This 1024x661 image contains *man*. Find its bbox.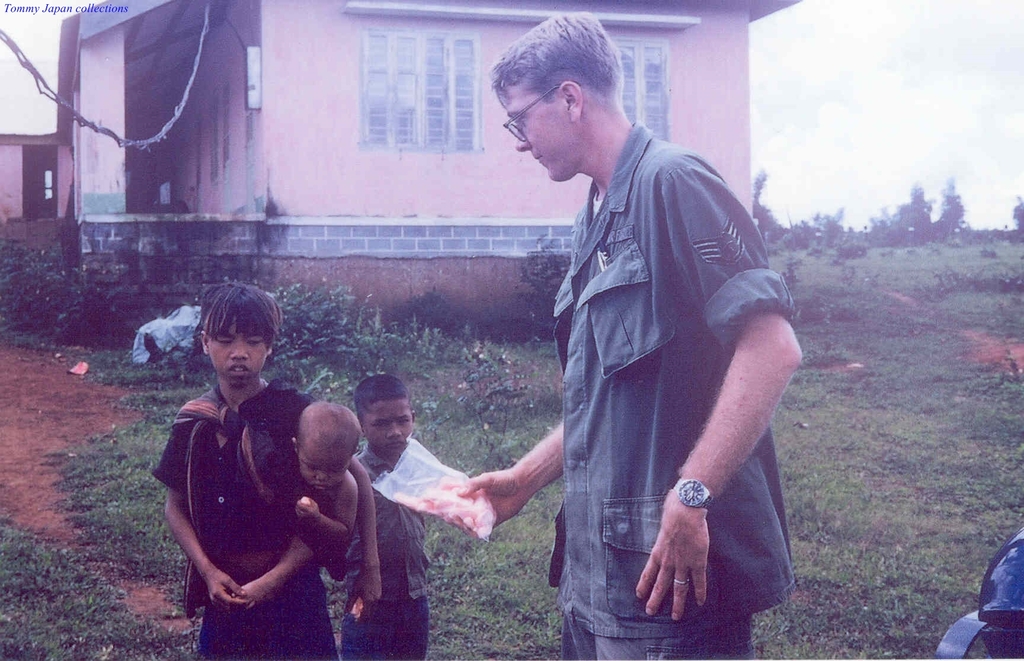
rect(495, 33, 809, 660).
